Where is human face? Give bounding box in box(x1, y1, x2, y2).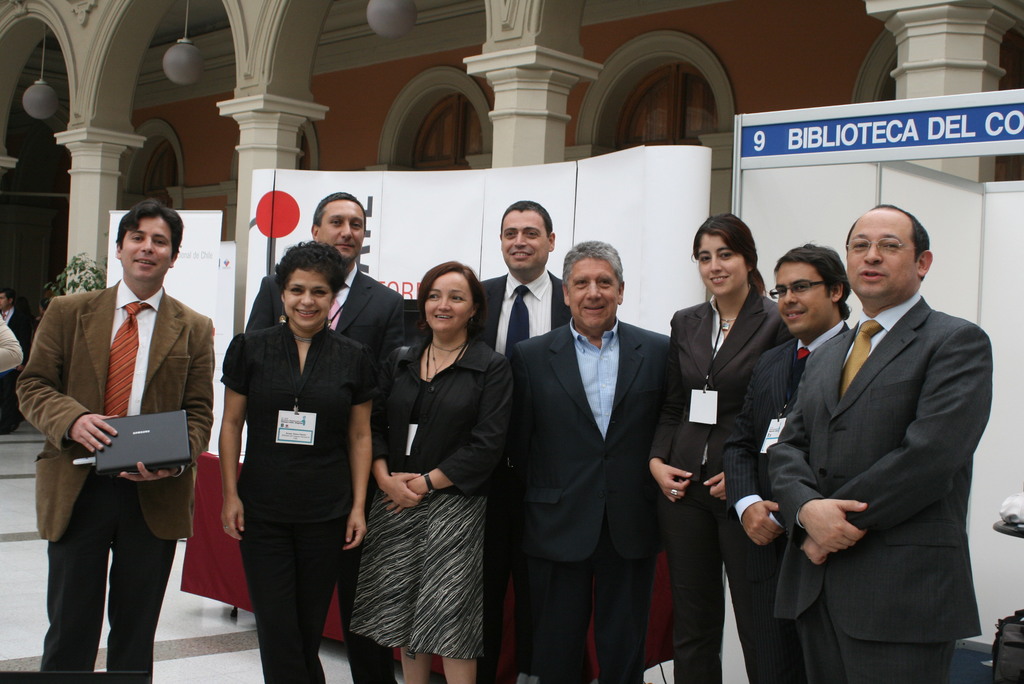
box(283, 269, 329, 332).
